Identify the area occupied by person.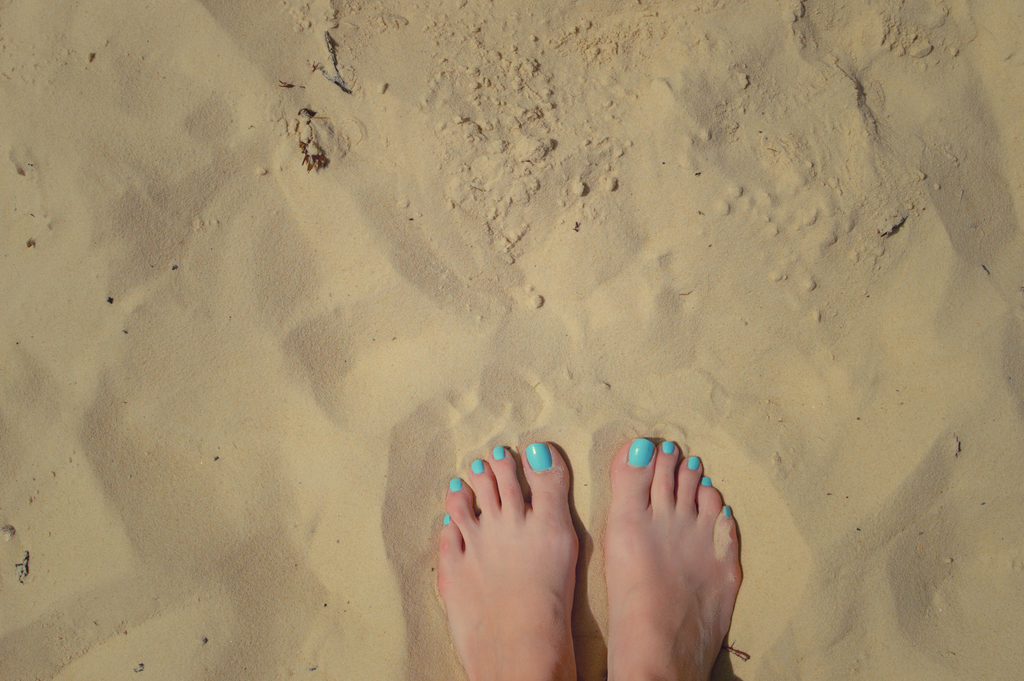
Area: <region>435, 435, 743, 680</region>.
